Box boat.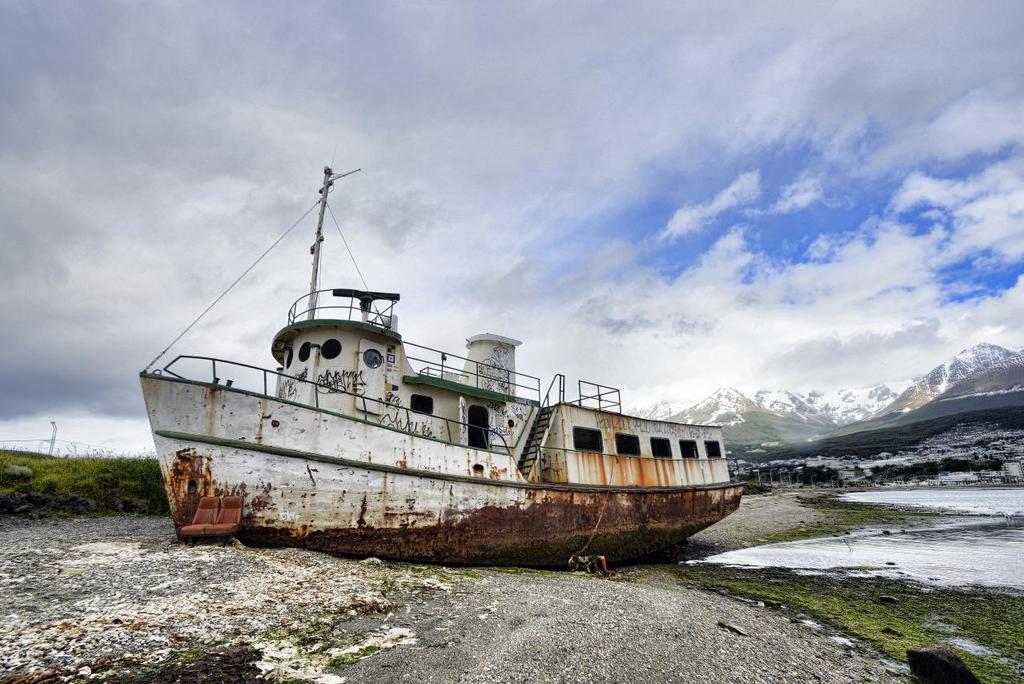
(128, 156, 744, 559).
